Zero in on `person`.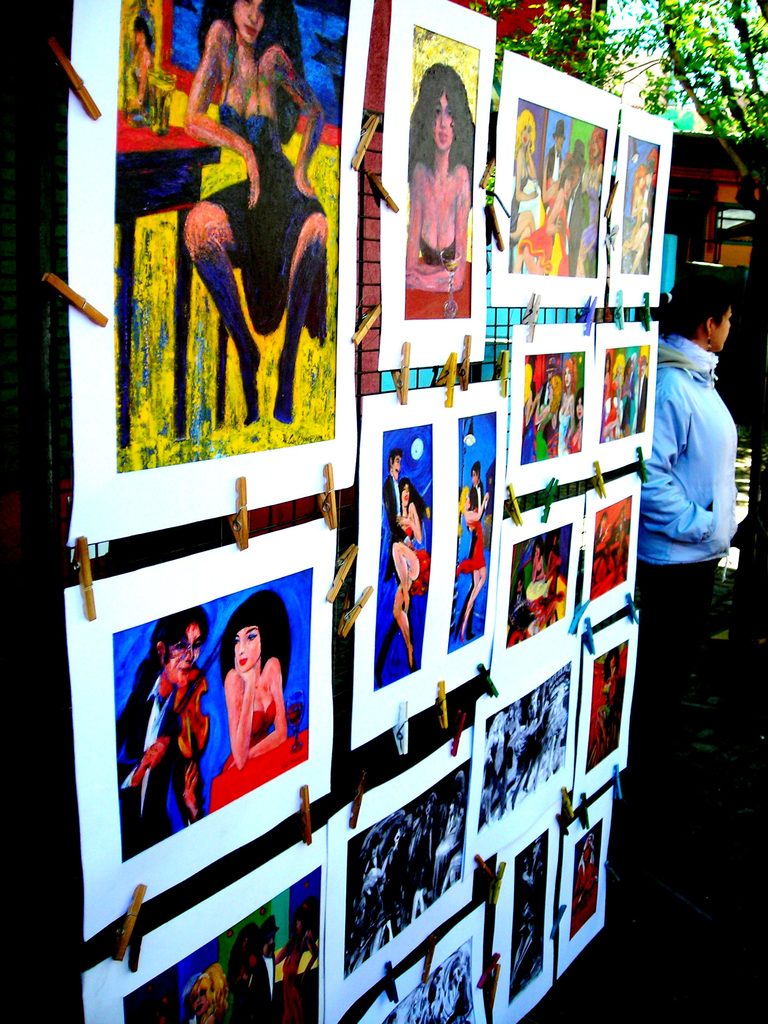
Zeroed in: left=620, top=358, right=639, bottom=435.
